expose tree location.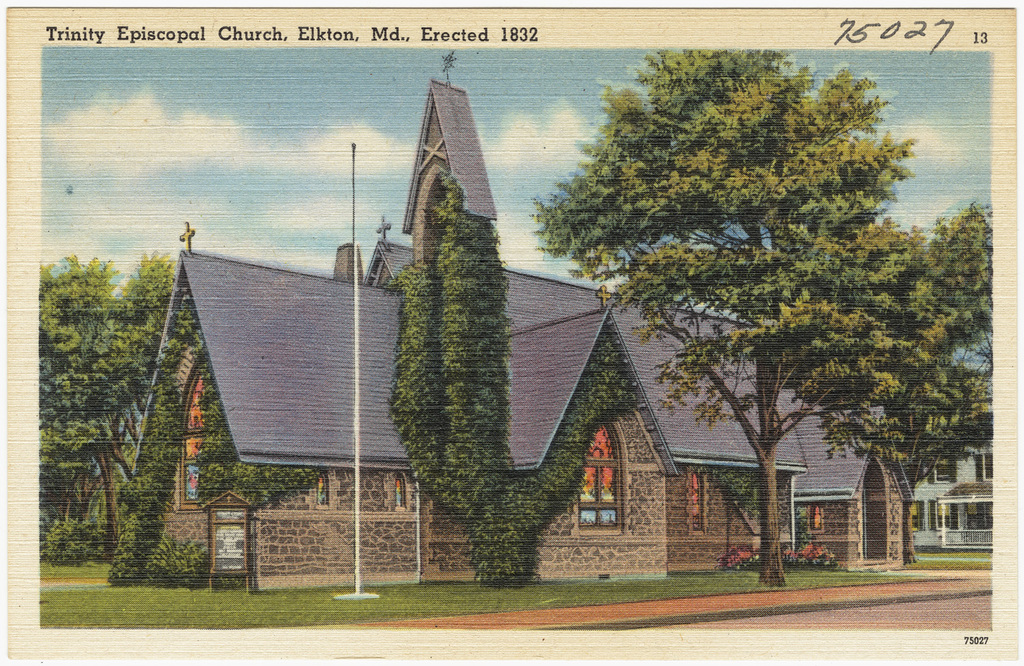
Exposed at select_region(385, 259, 456, 506).
